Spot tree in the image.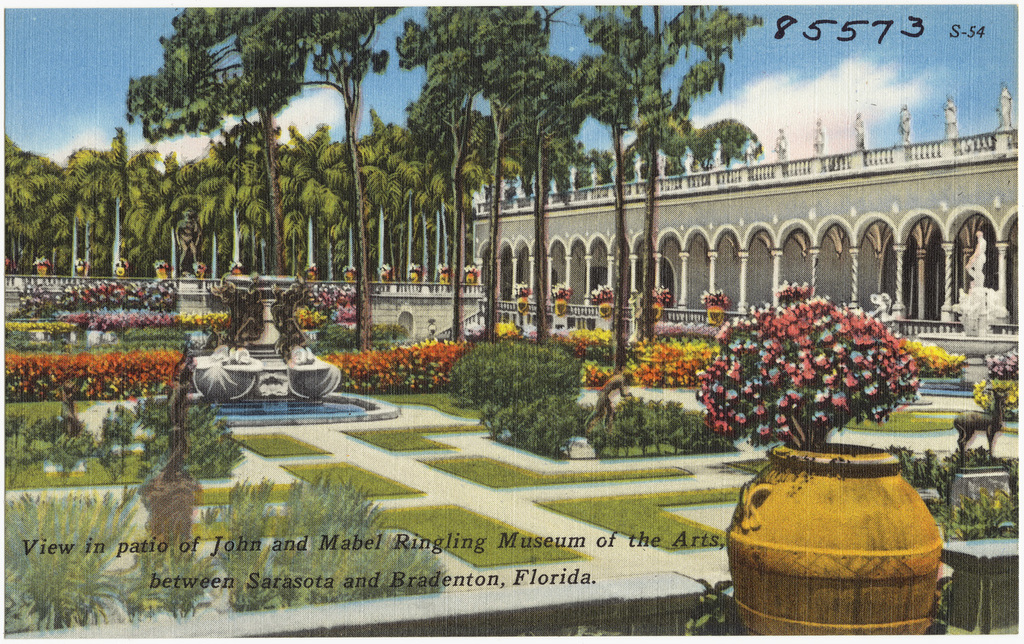
tree found at box(242, 2, 403, 349).
